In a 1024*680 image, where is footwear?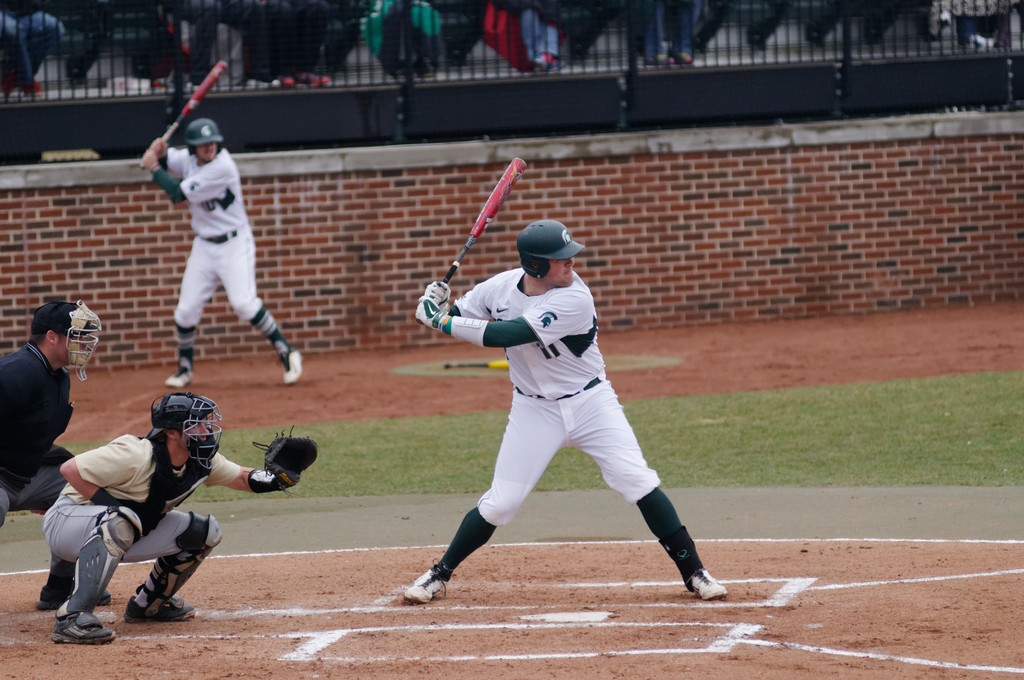
(left=38, top=586, right=111, bottom=607).
